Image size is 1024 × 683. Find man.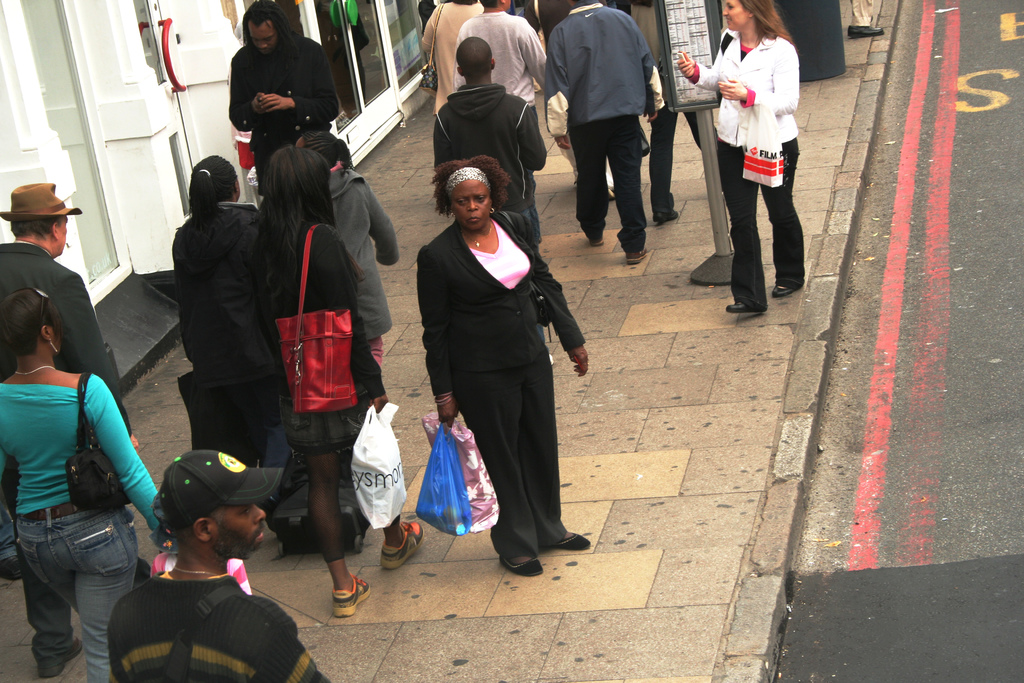
box=[0, 173, 149, 450].
